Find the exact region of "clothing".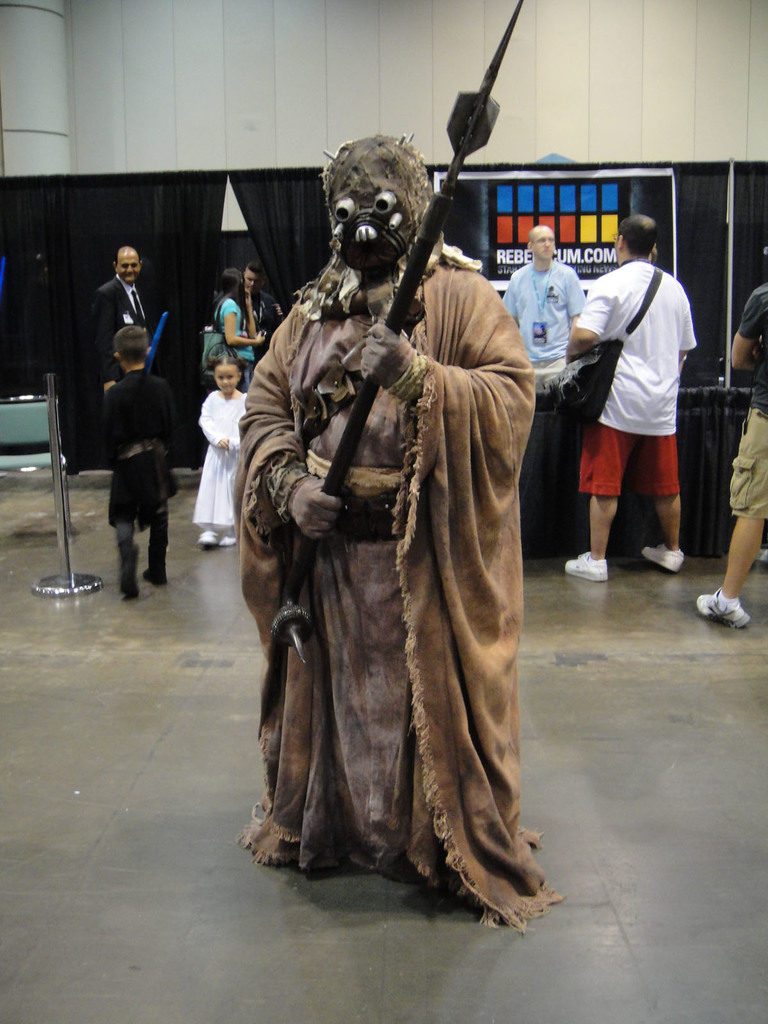
Exact region: box=[88, 273, 158, 371].
